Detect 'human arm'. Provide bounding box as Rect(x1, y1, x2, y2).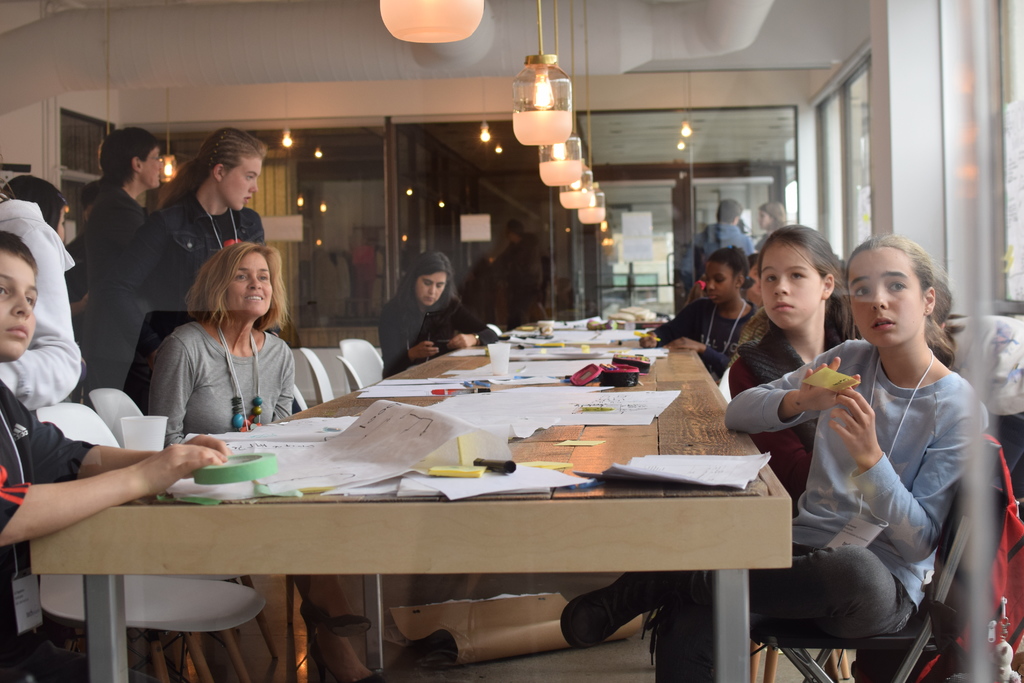
Rect(102, 218, 166, 353).
